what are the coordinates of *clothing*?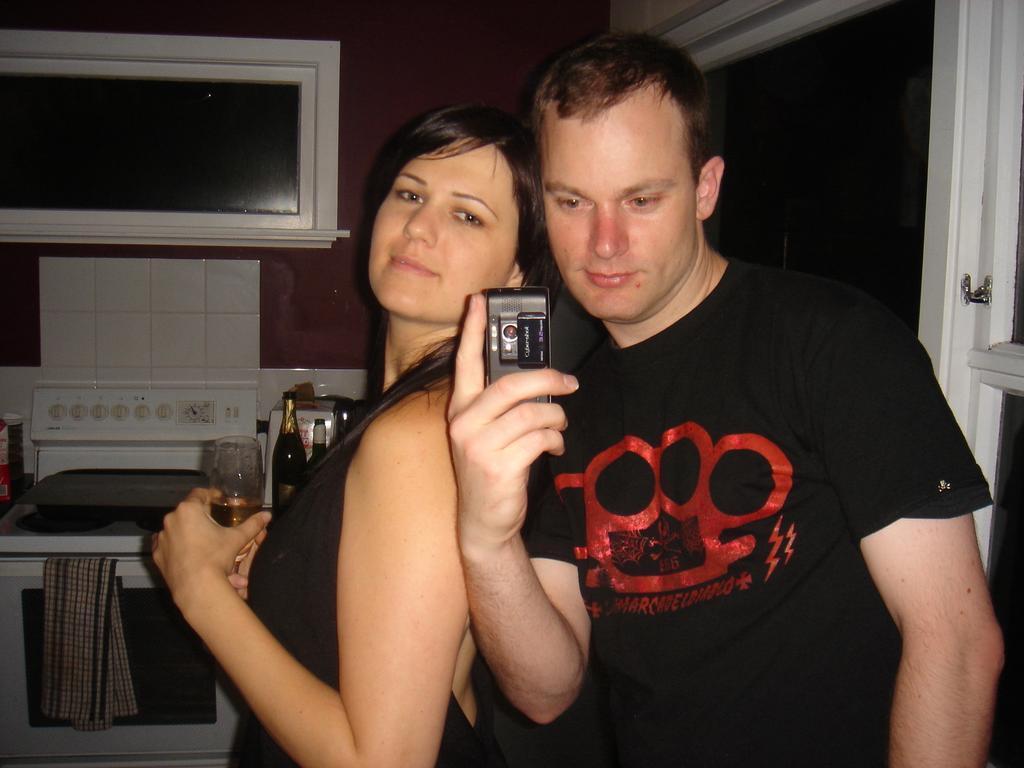
bbox=(501, 228, 982, 762).
